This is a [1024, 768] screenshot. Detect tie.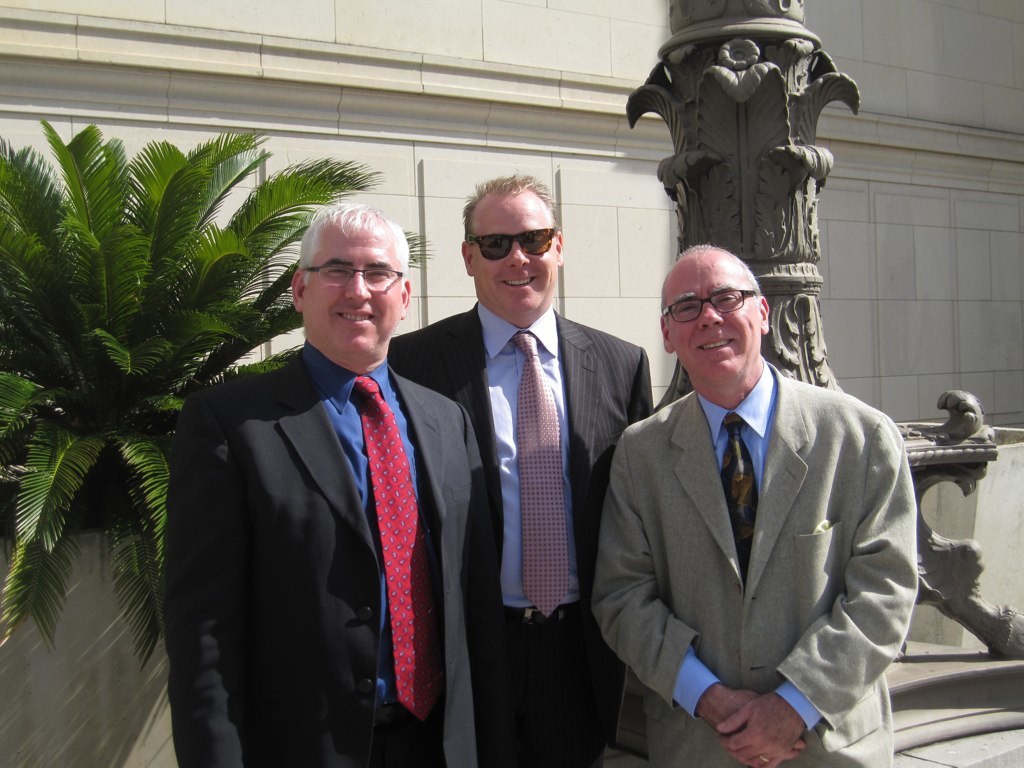
<region>509, 332, 573, 623</region>.
